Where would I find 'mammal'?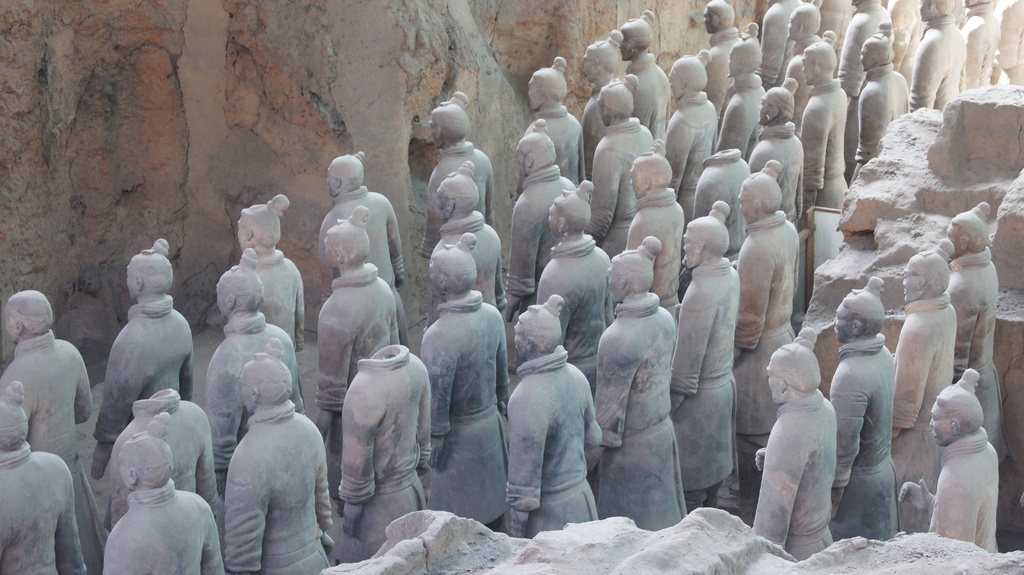
At bbox(911, 0, 962, 114).
